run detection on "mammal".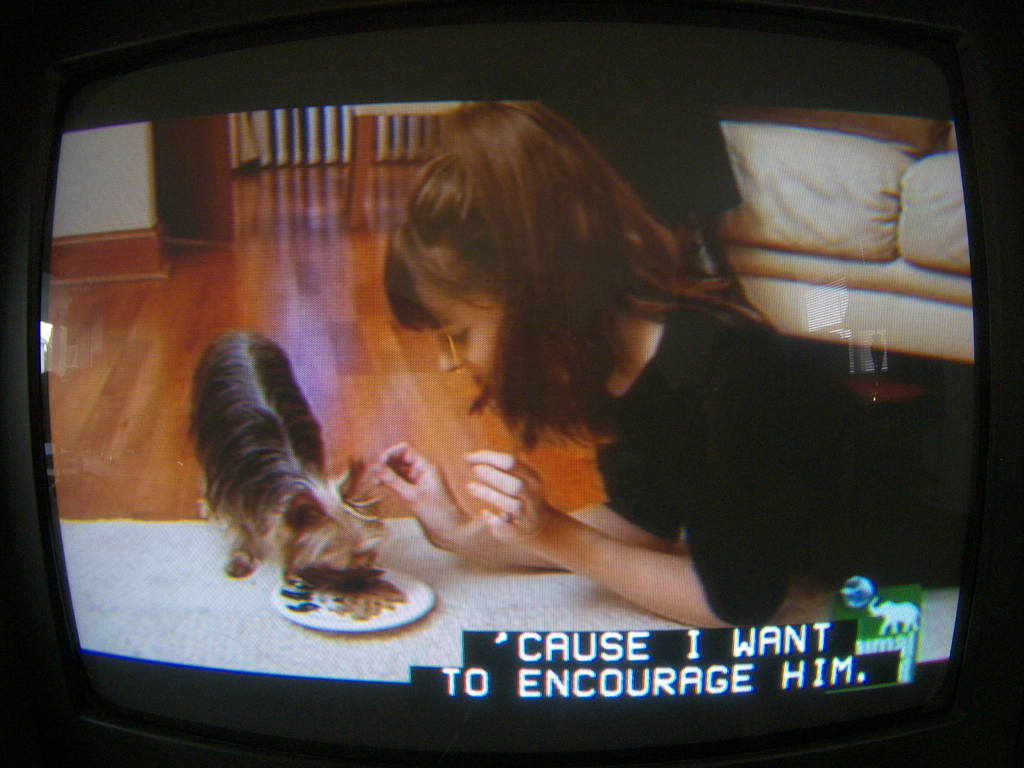
Result: l=194, t=332, r=382, b=594.
